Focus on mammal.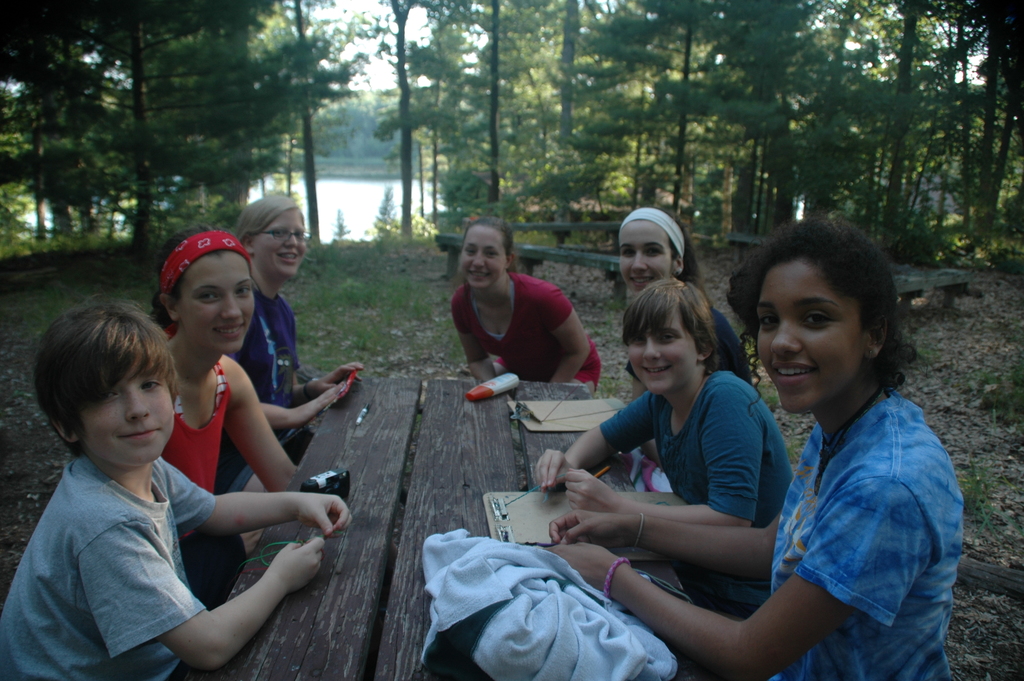
Focused at [426,199,612,407].
